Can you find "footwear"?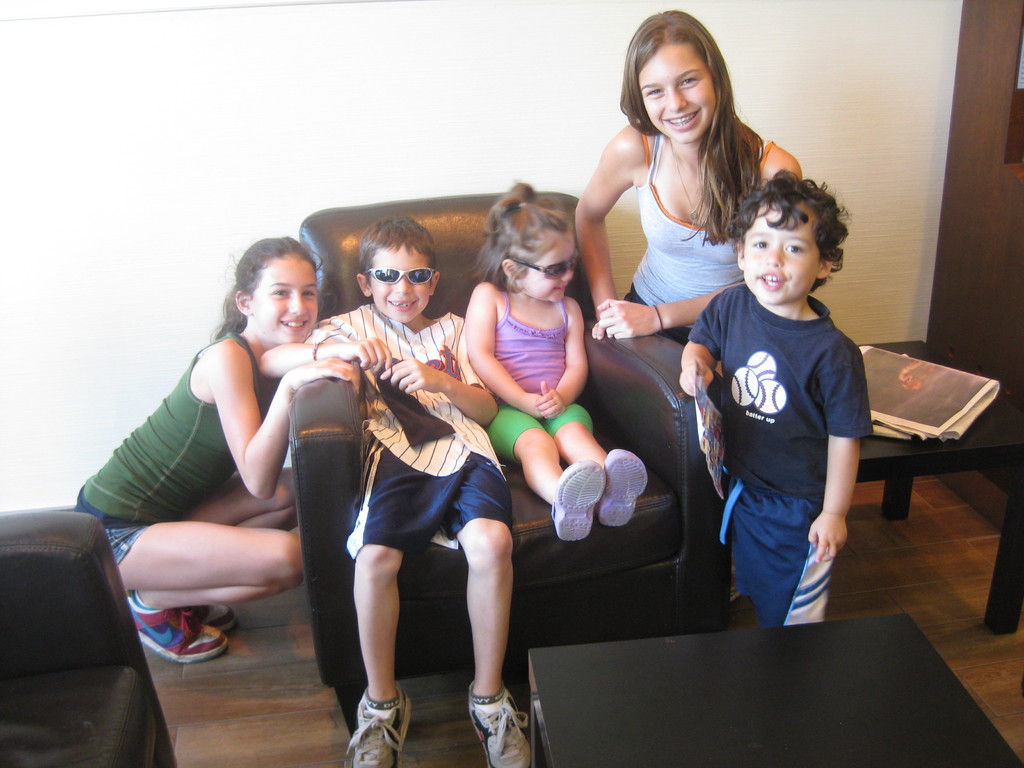
Yes, bounding box: 454, 676, 524, 762.
